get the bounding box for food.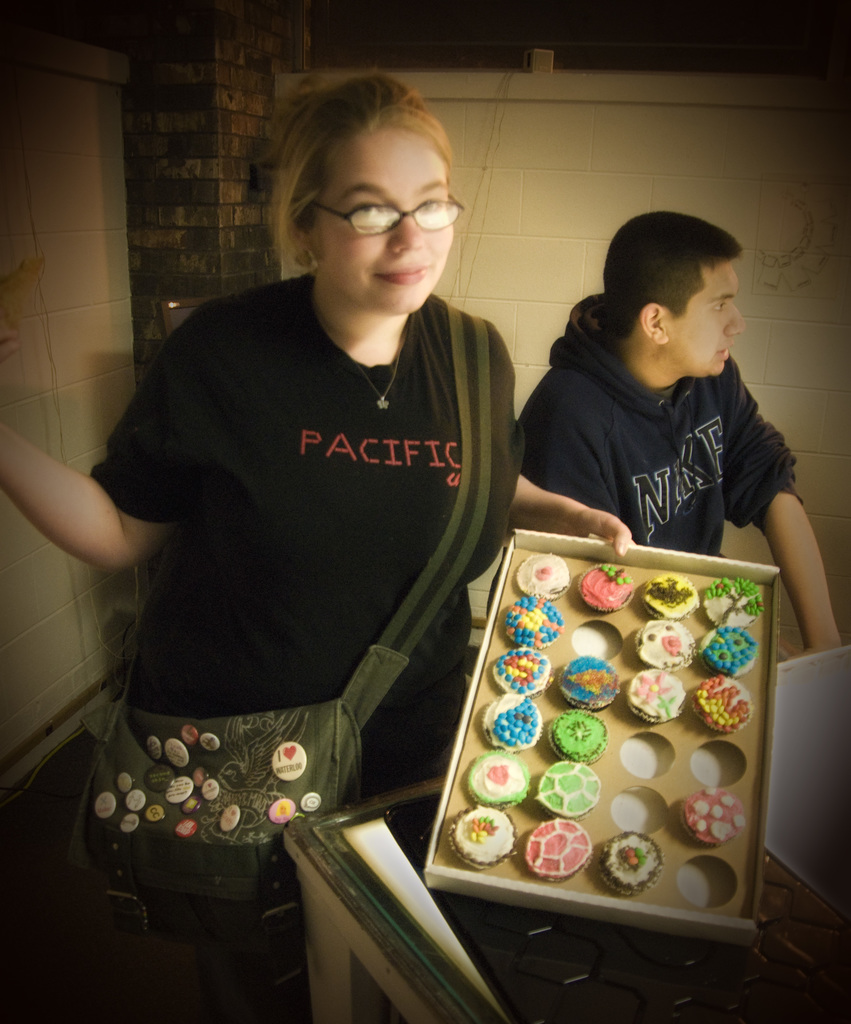
535, 761, 603, 812.
